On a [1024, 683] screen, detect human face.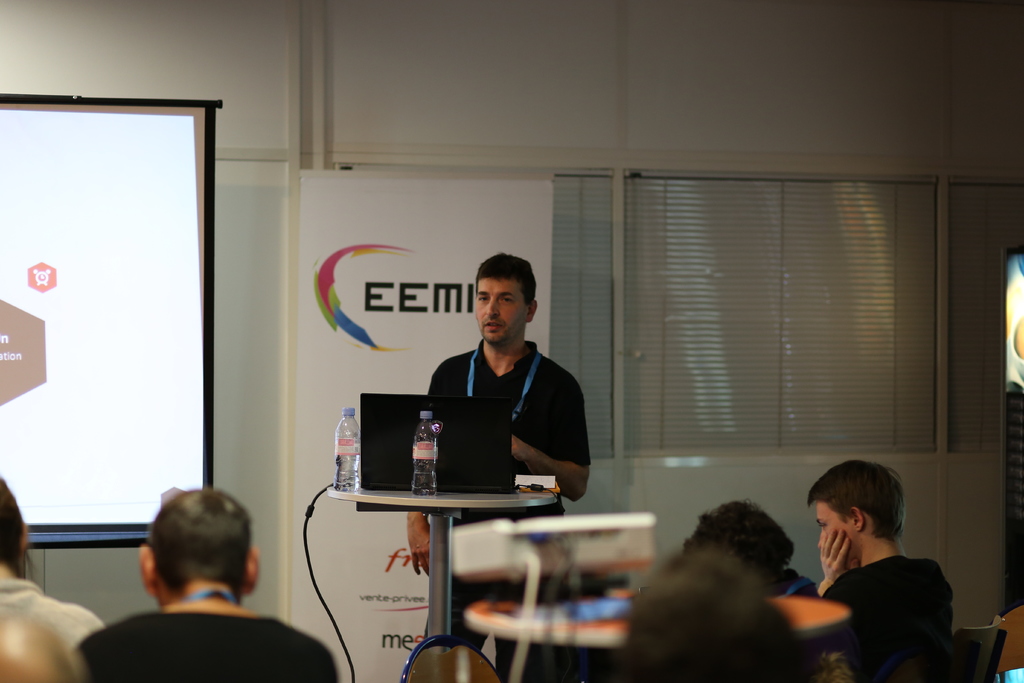
left=479, top=277, right=524, bottom=343.
